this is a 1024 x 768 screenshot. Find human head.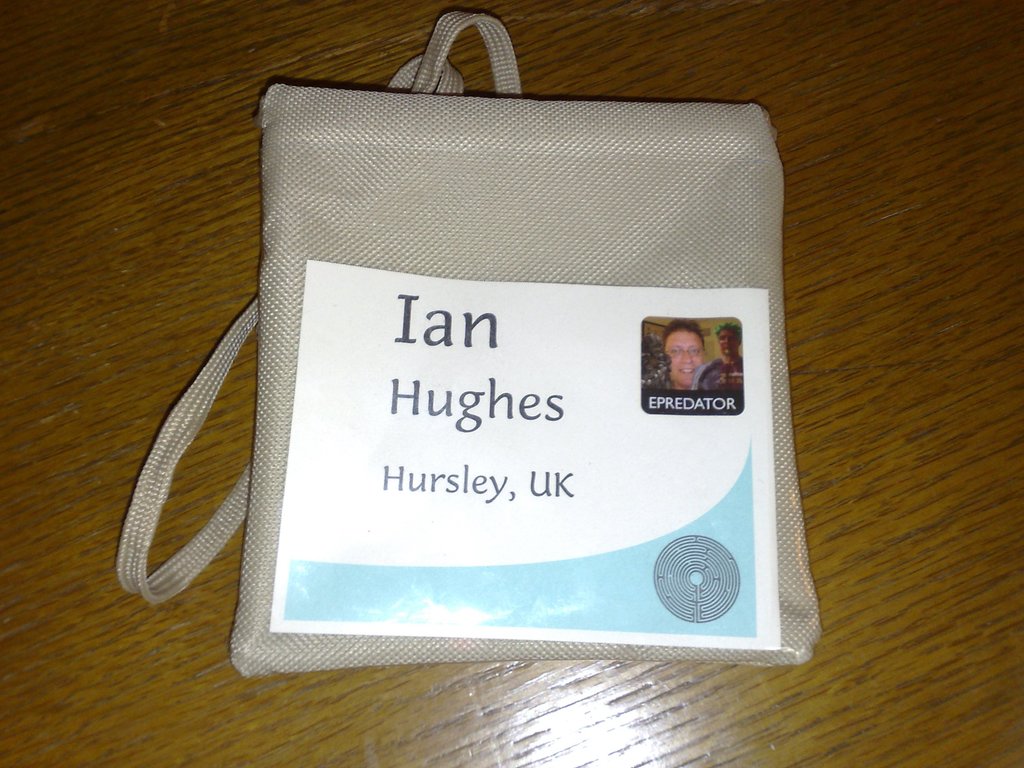
Bounding box: <bbox>659, 322, 706, 382</bbox>.
